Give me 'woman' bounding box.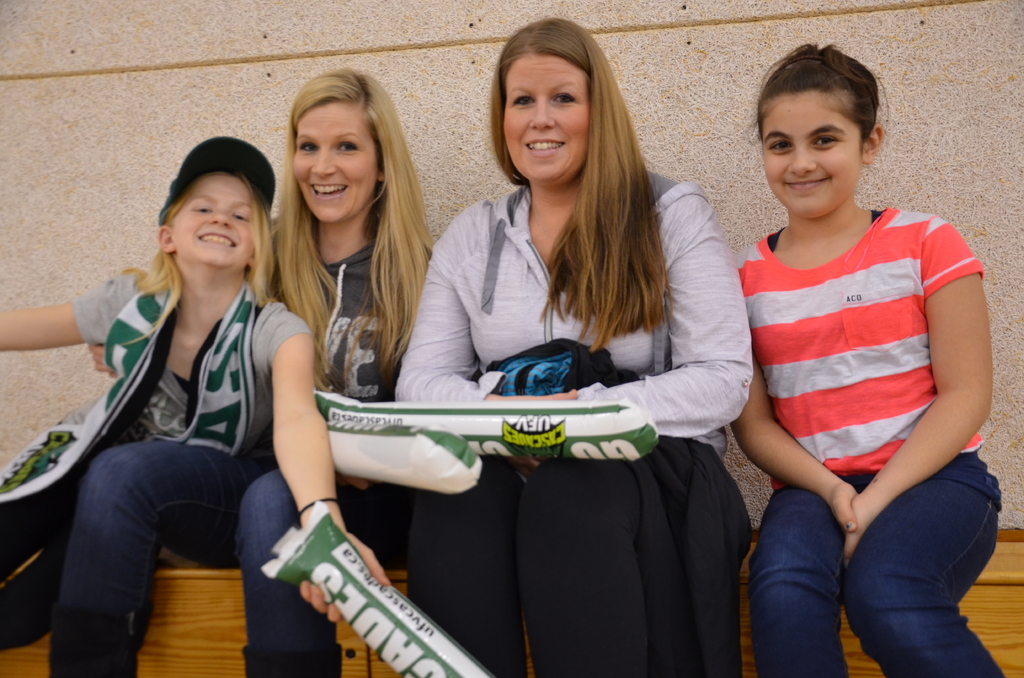
left=357, top=17, right=756, bottom=676.
